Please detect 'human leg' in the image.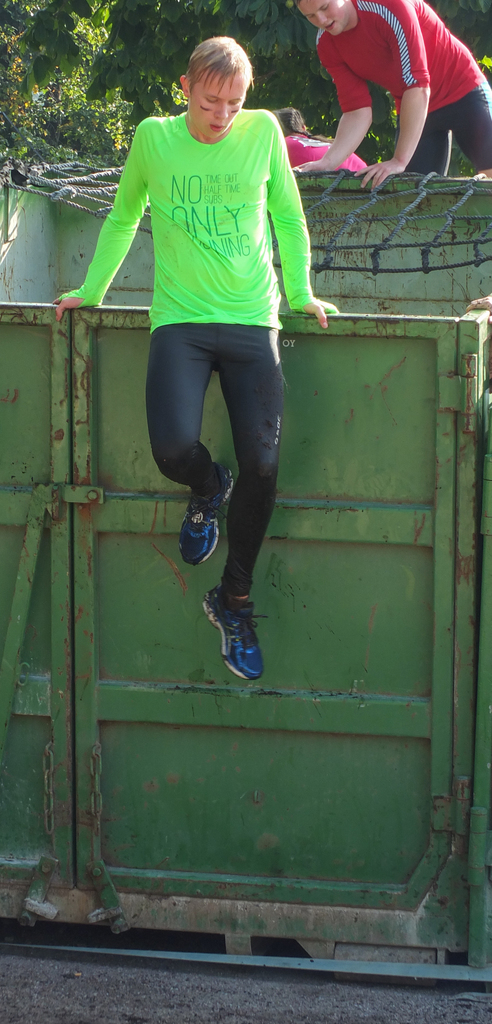
rect(394, 111, 445, 176).
